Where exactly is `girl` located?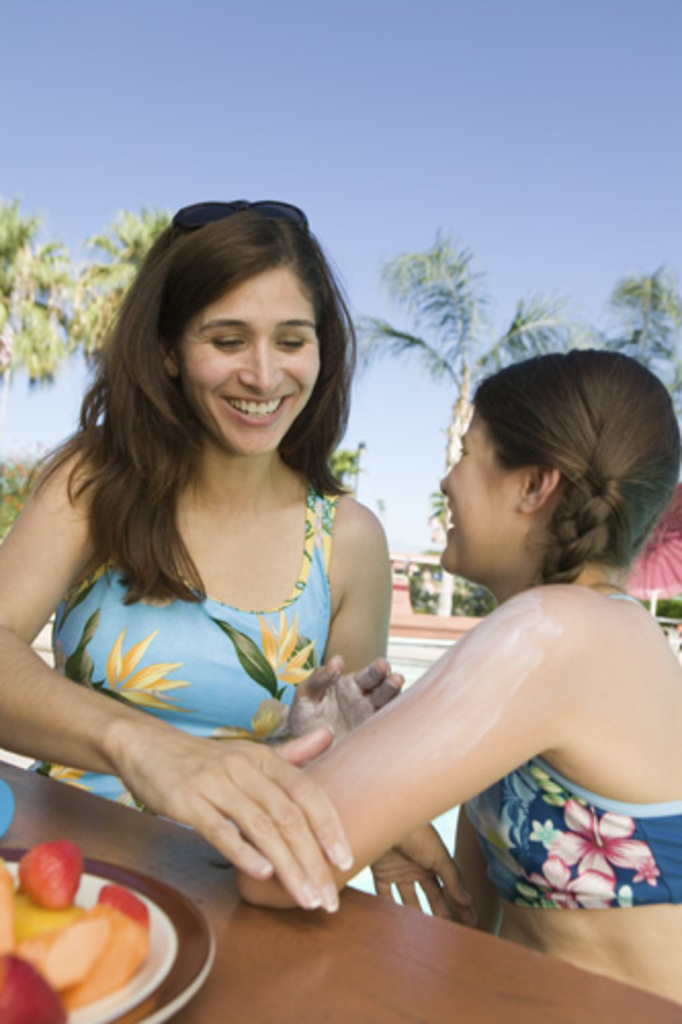
Its bounding box is bbox=(233, 350, 680, 1008).
